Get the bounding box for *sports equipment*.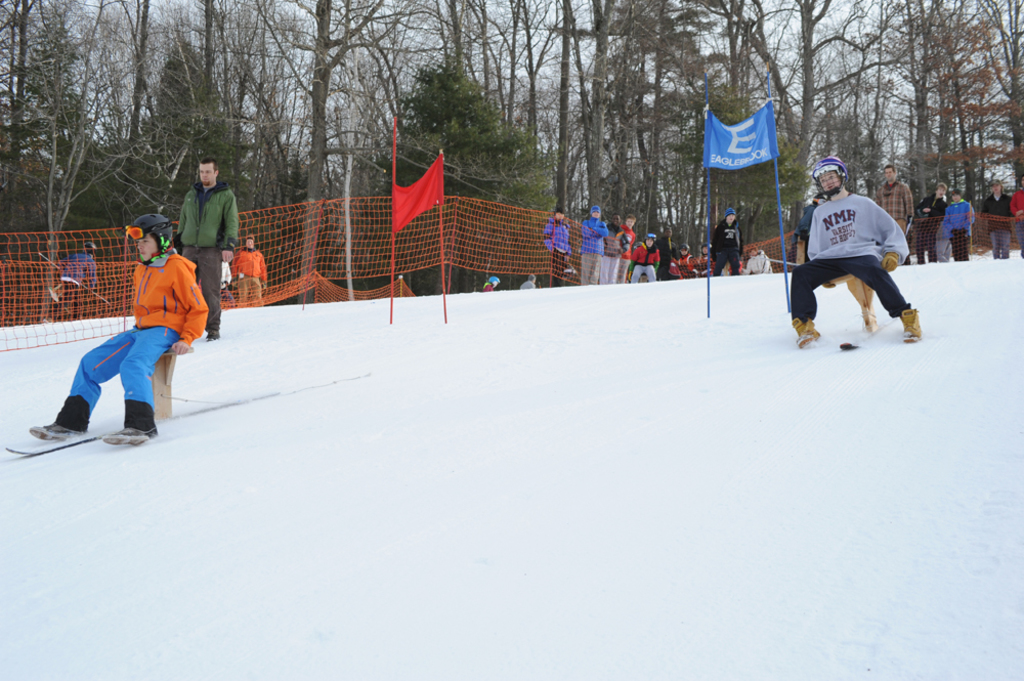
[825, 272, 900, 345].
